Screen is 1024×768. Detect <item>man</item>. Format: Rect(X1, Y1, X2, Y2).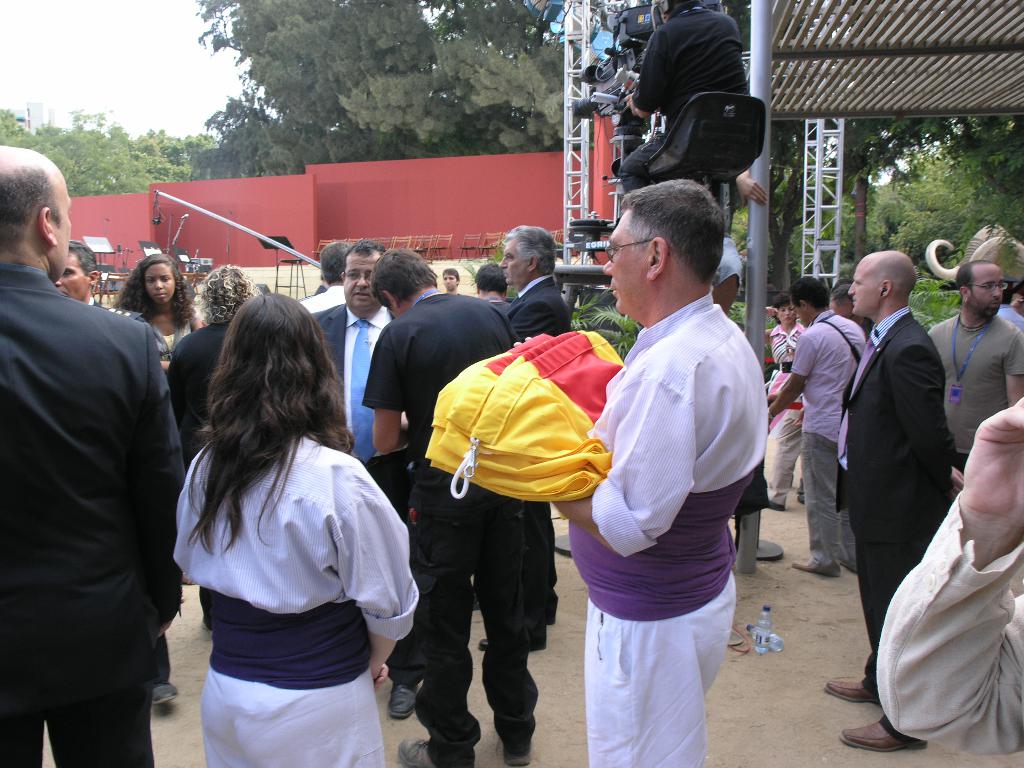
Rect(997, 283, 1022, 326).
